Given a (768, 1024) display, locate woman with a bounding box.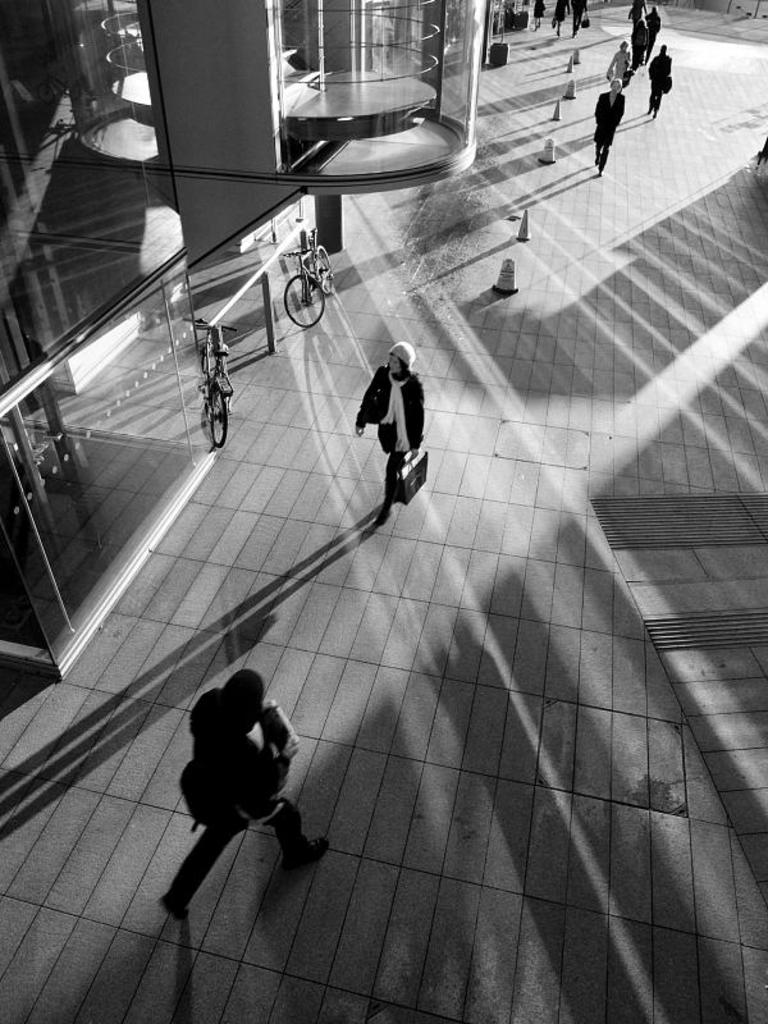
Located: select_region(609, 42, 632, 96).
